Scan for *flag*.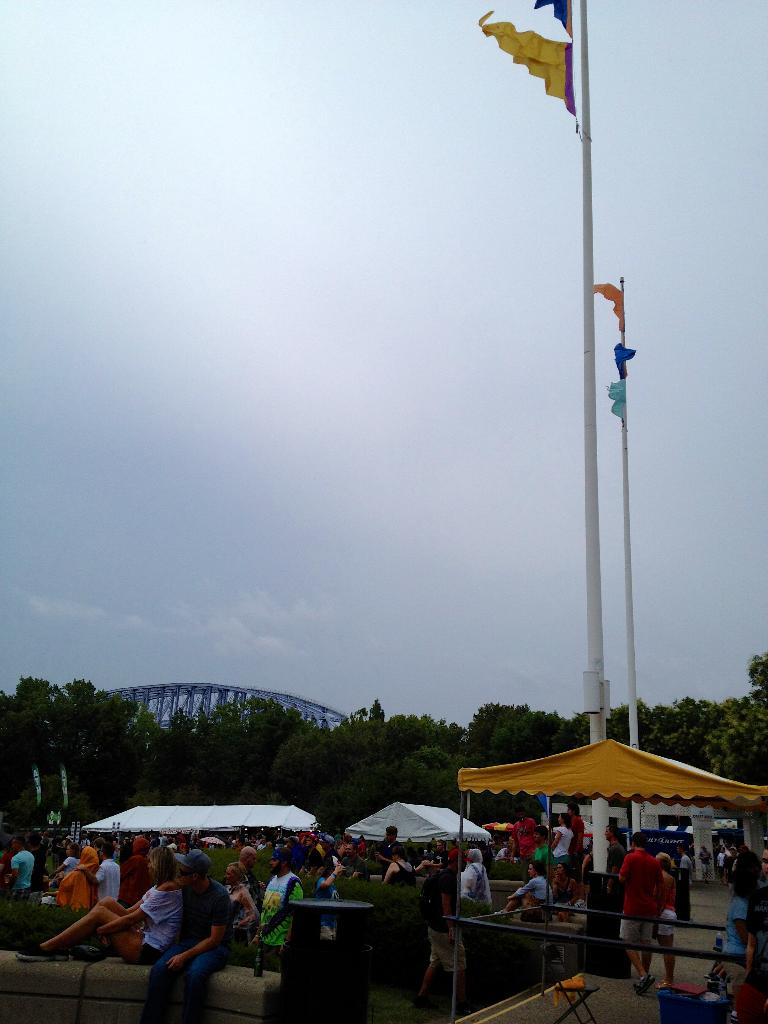
Scan result: crop(609, 325, 639, 390).
